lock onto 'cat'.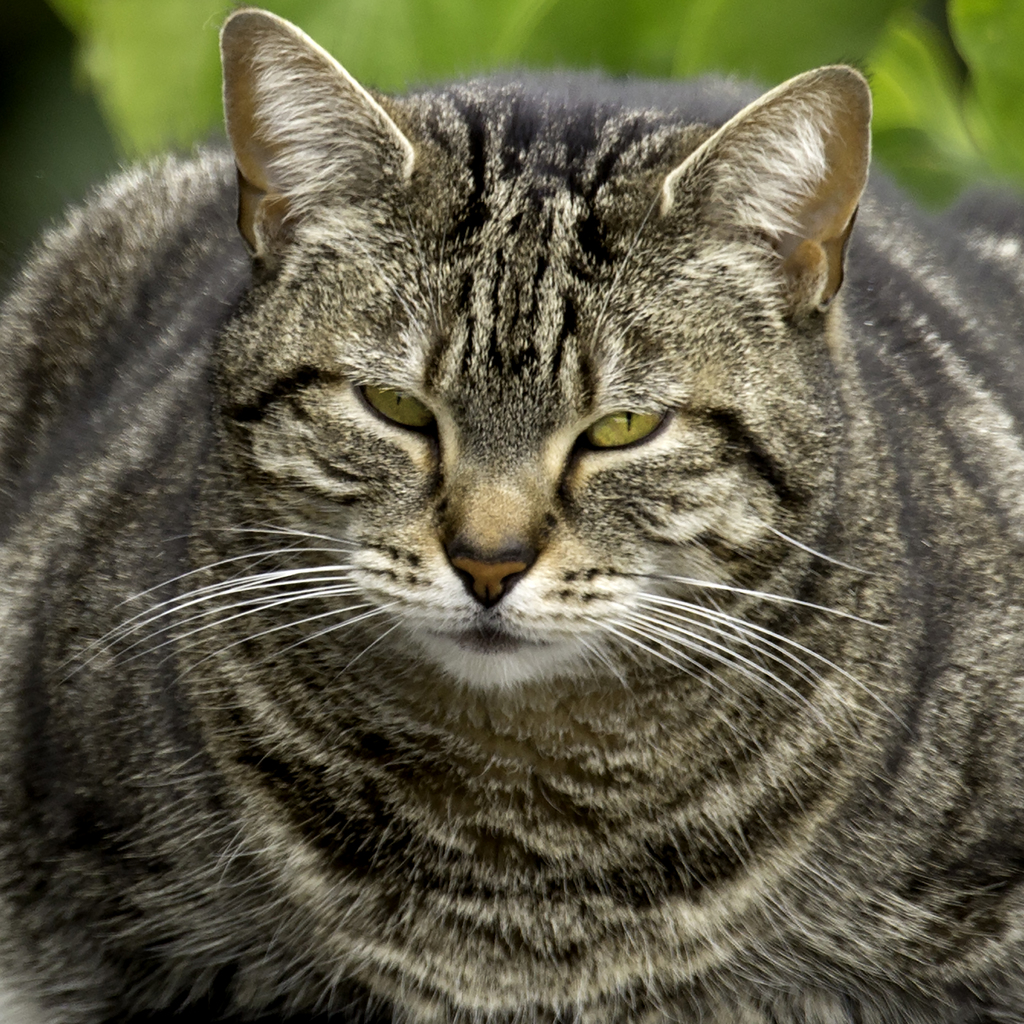
Locked: (0, 11, 1010, 1023).
